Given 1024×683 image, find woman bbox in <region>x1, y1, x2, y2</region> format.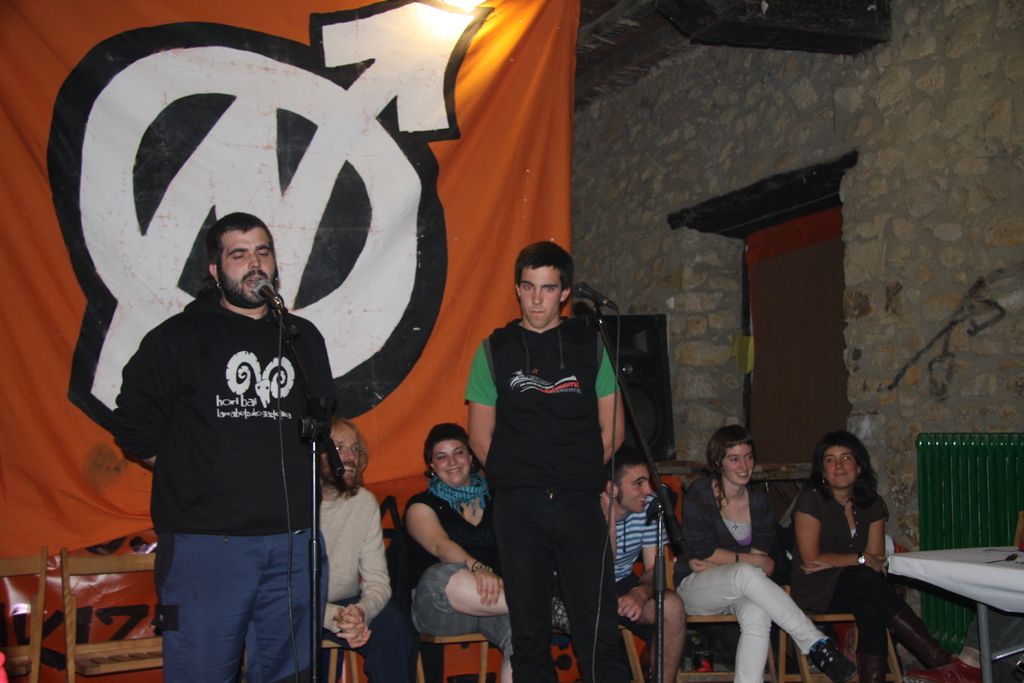
<region>791, 424, 909, 664</region>.
